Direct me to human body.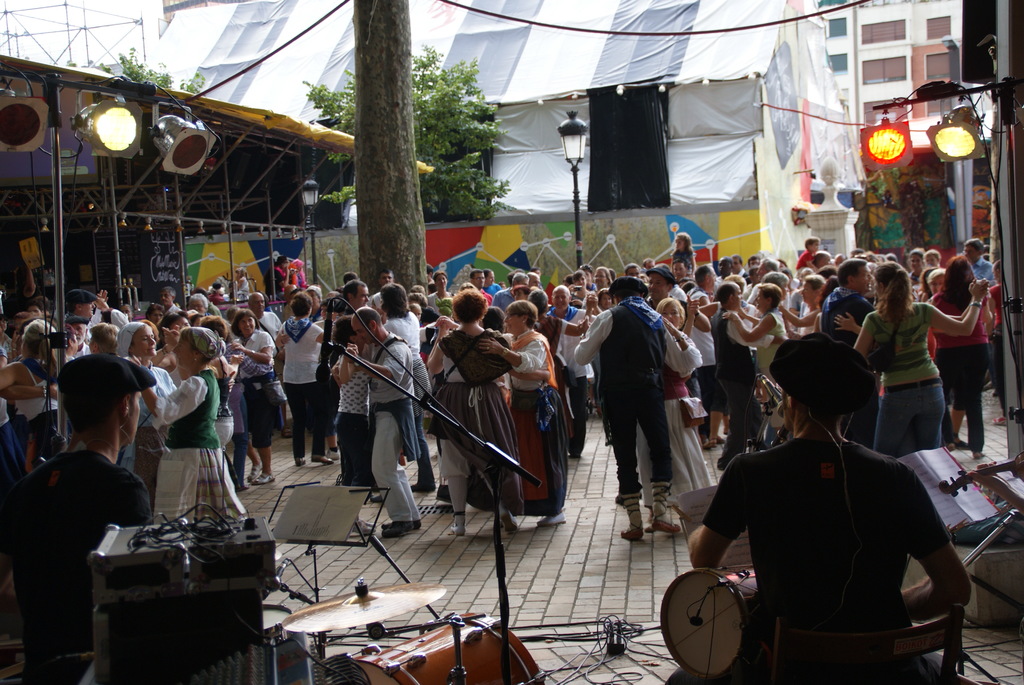
Direction: <bbox>566, 305, 669, 546</bbox>.
